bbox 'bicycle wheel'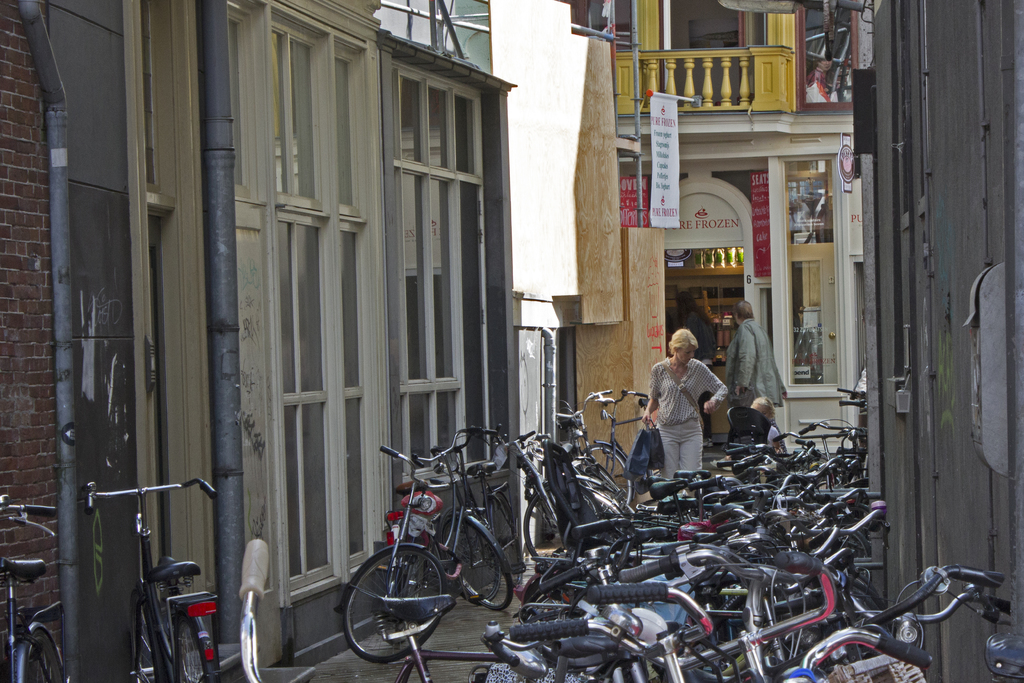
left=119, top=584, right=164, bottom=682
